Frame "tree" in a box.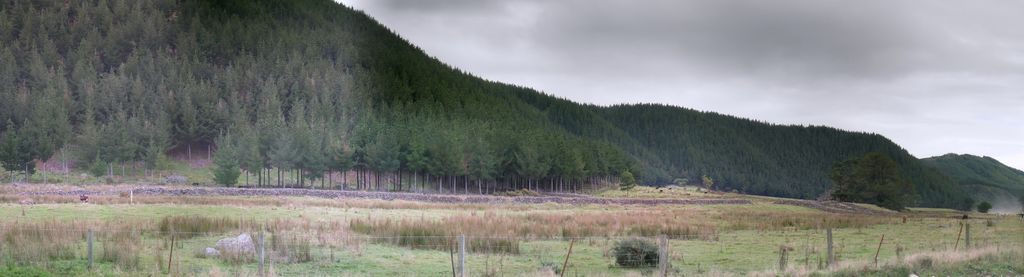
Rect(209, 129, 243, 185).
